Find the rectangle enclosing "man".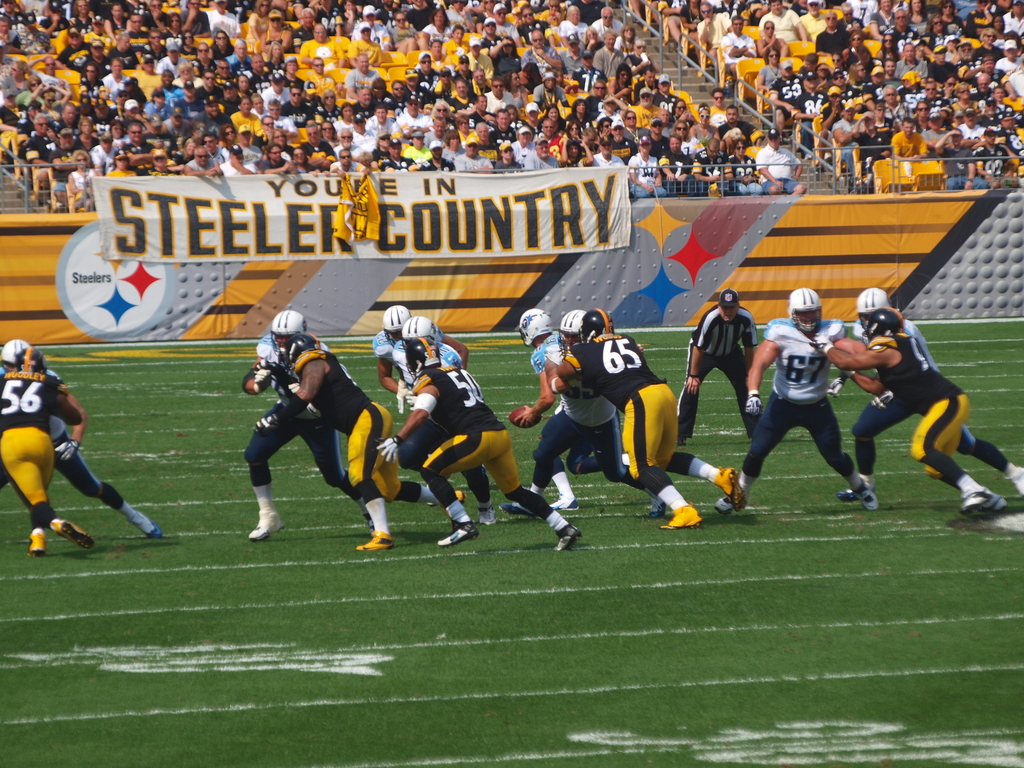
bbox(673, 289, 764, 446).
